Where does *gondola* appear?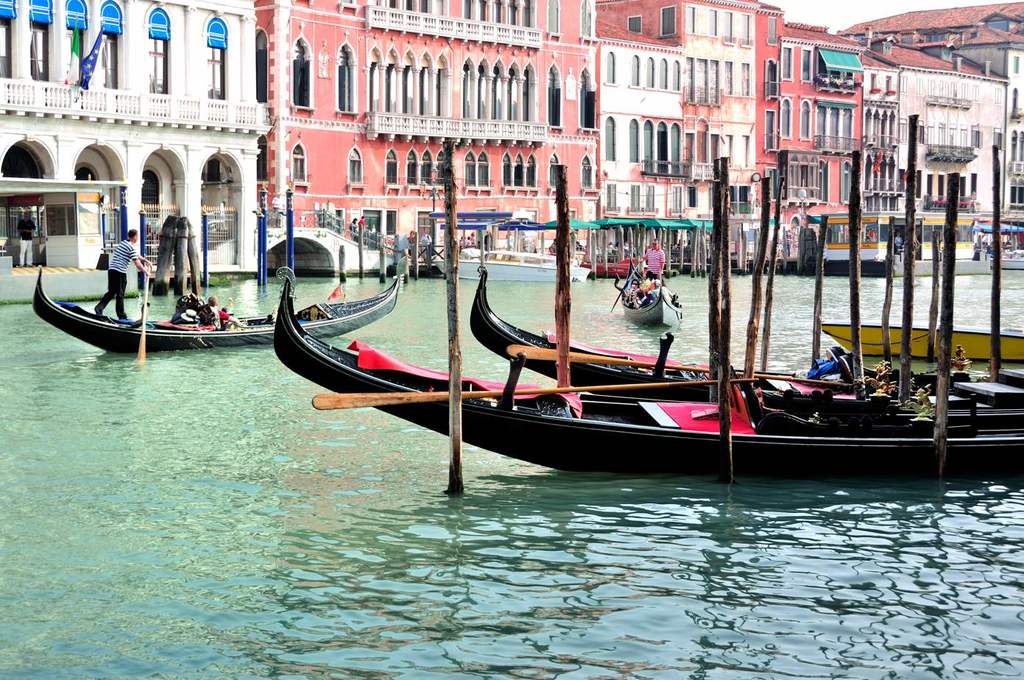
Appears at crop(264, 266, 1023, 481).
